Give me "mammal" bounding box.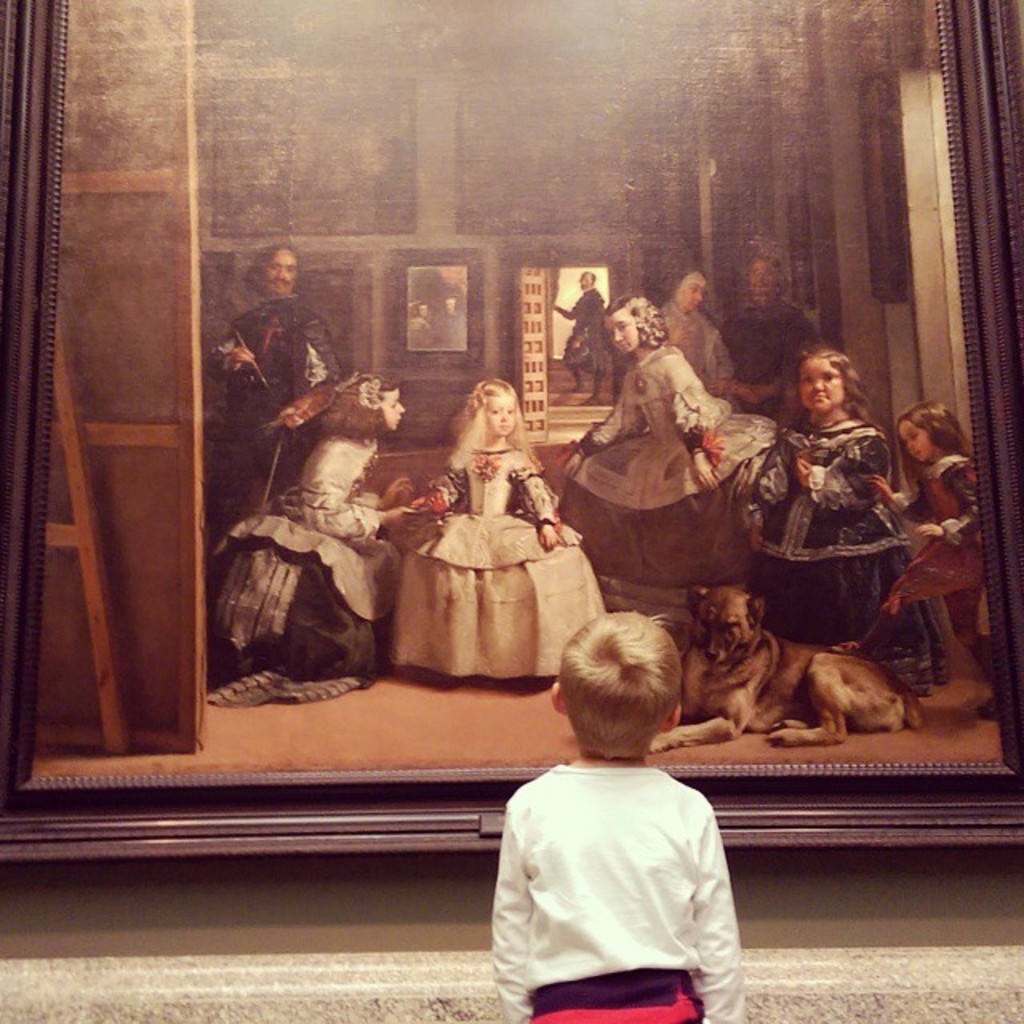
detection(762, 346, 954, 706).
